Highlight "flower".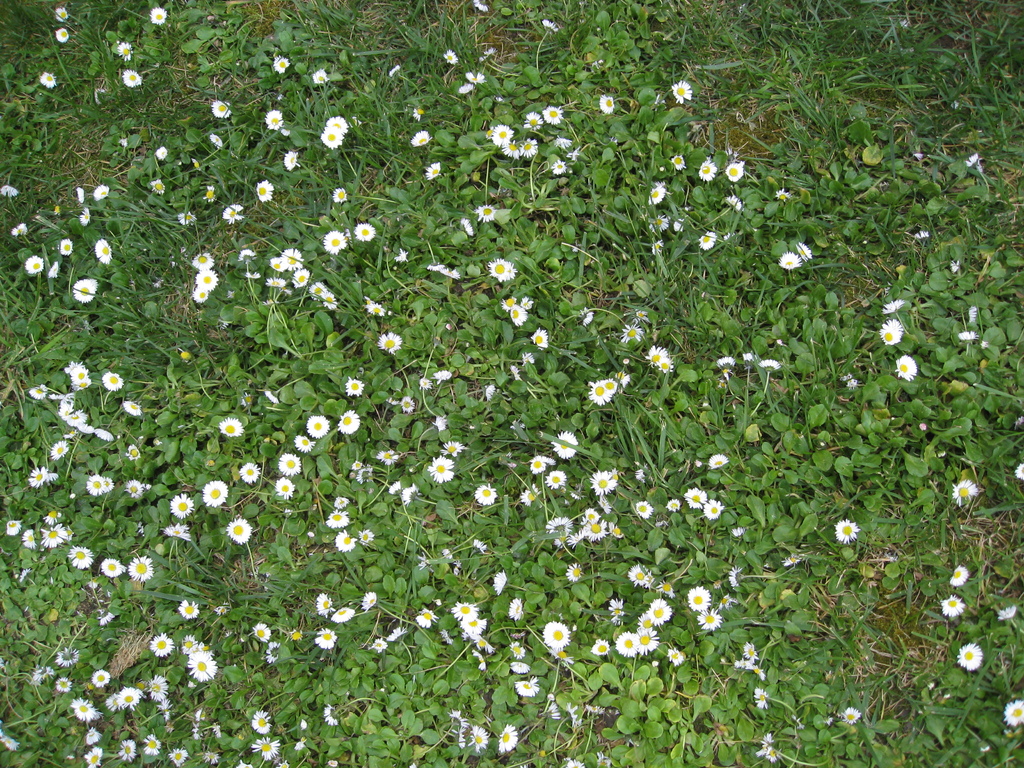
Highlighted region: [669, 212, 693, 236].
